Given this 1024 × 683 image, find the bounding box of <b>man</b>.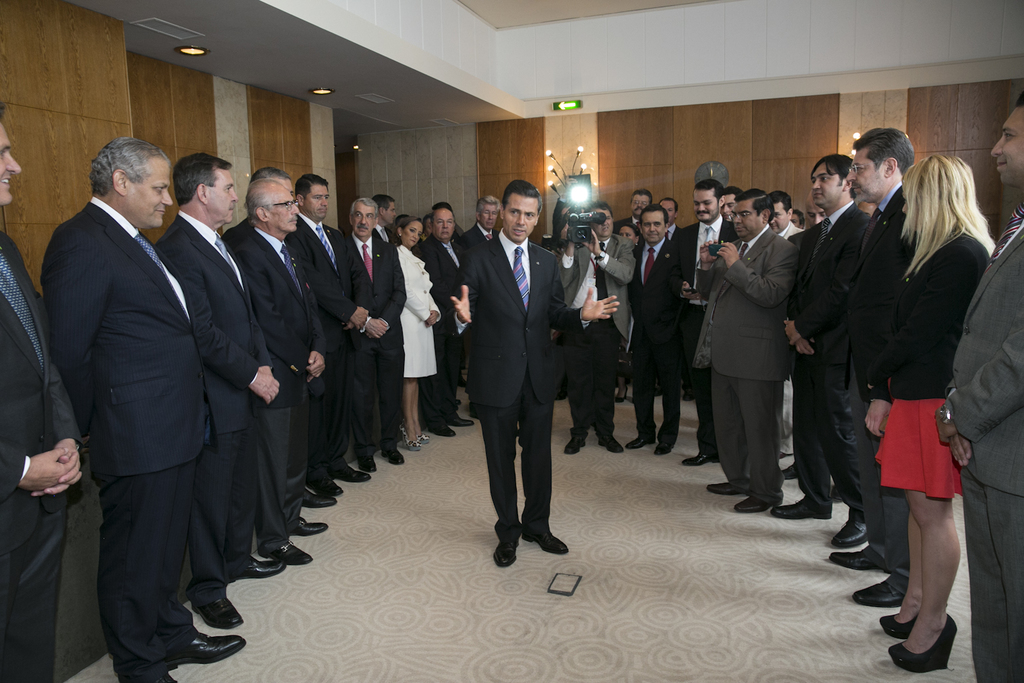
Rect(716, 182, 744, 221).
